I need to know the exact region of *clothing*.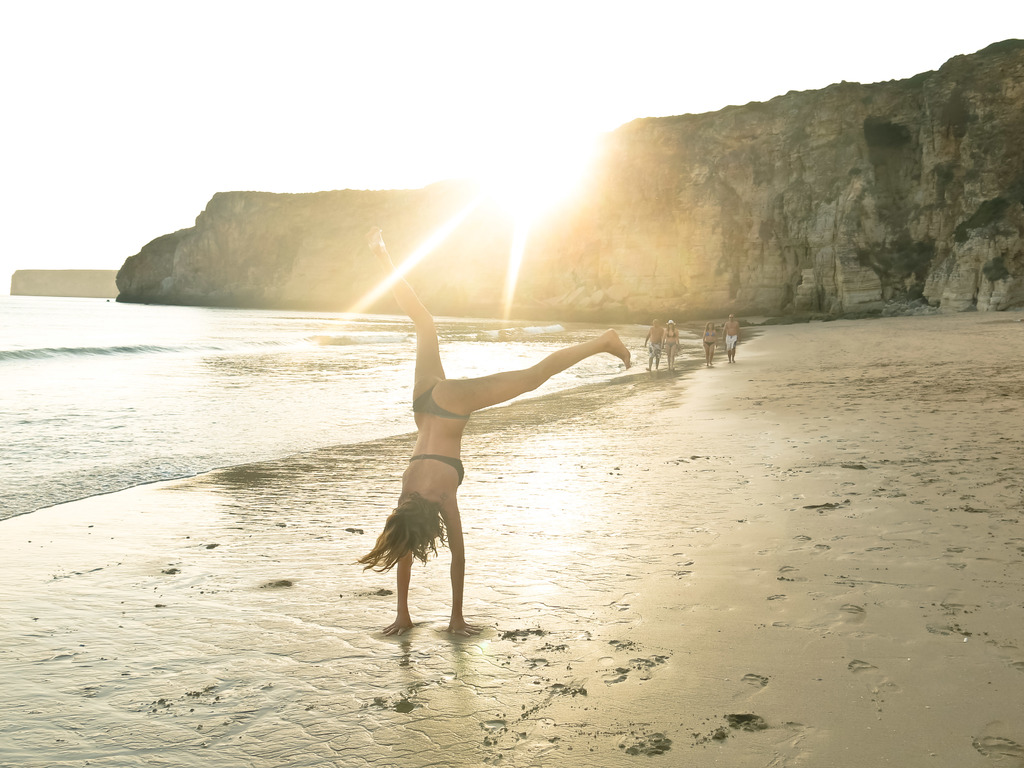
Region: bbox(646, 346, 661, 357).
